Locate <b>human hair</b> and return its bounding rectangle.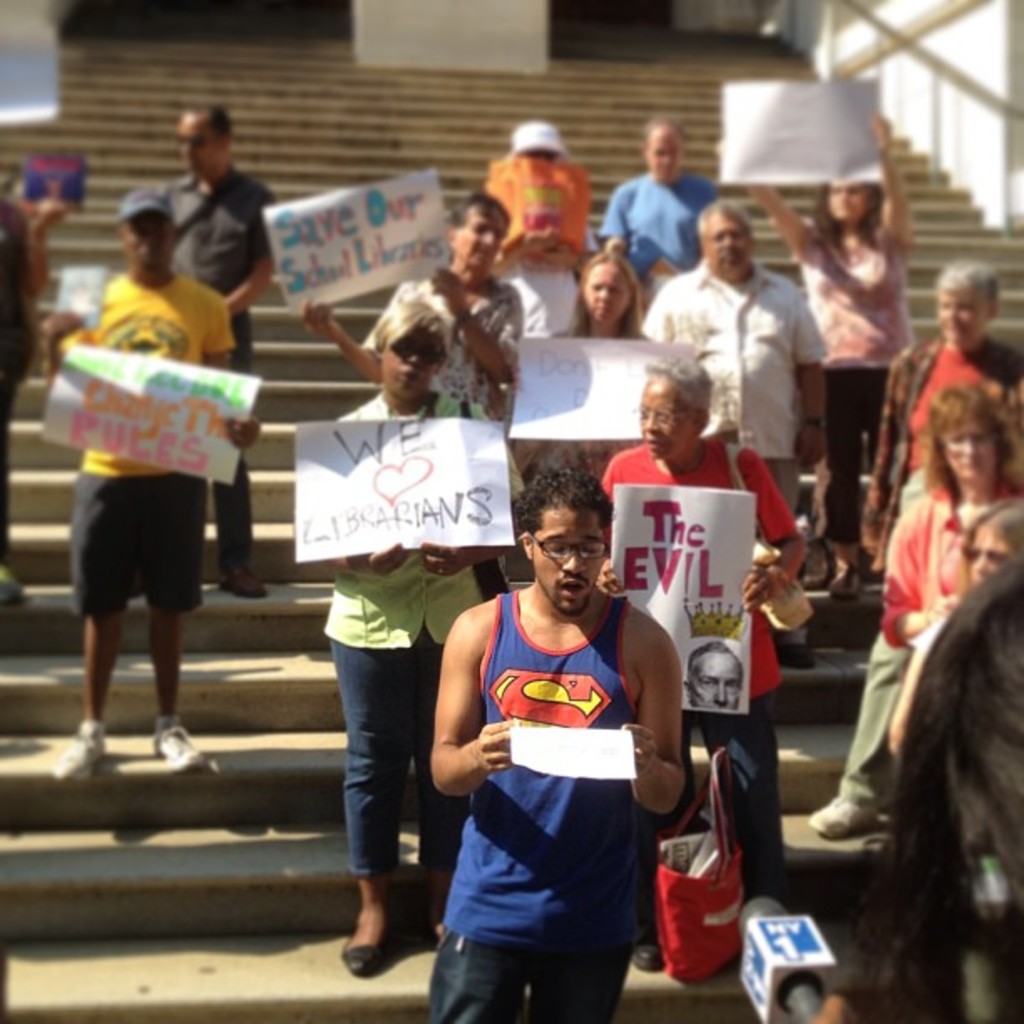
<bbox>915, 381, 1012, 505</bbox>.
